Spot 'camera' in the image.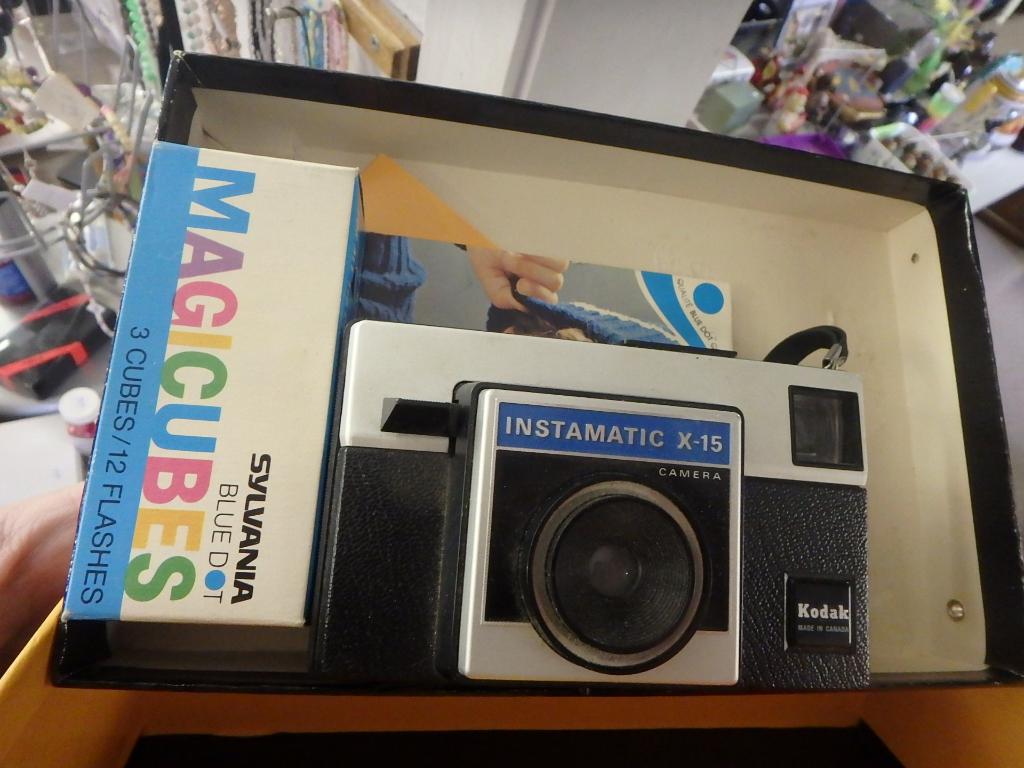
'camera' found at 326,324,864,688.
